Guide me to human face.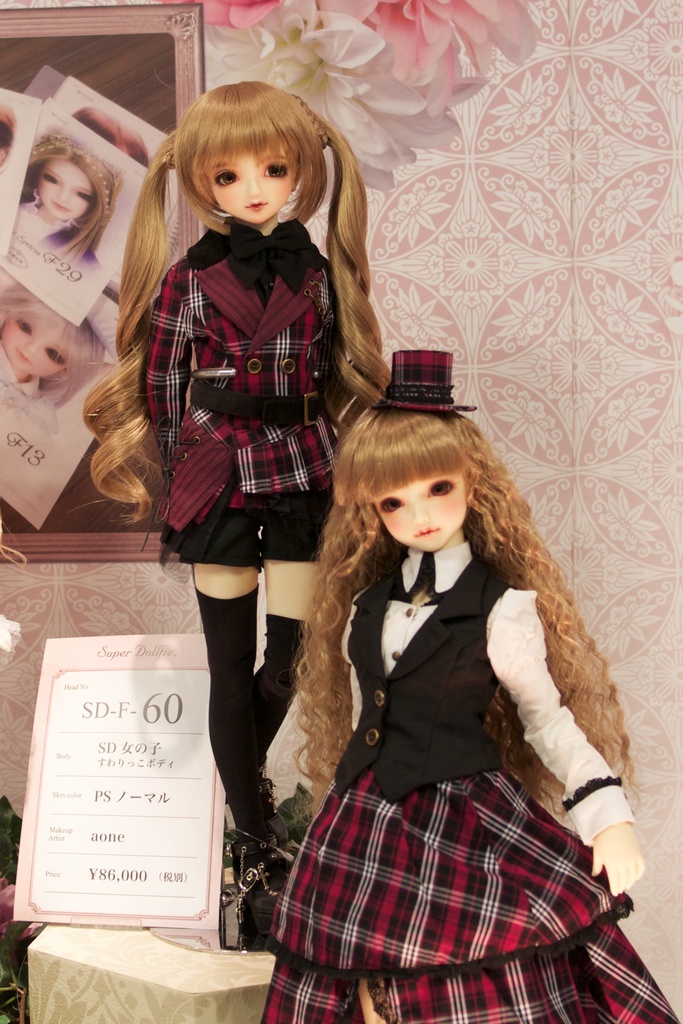
Guidance: locate(204, 140, 297, 225).
